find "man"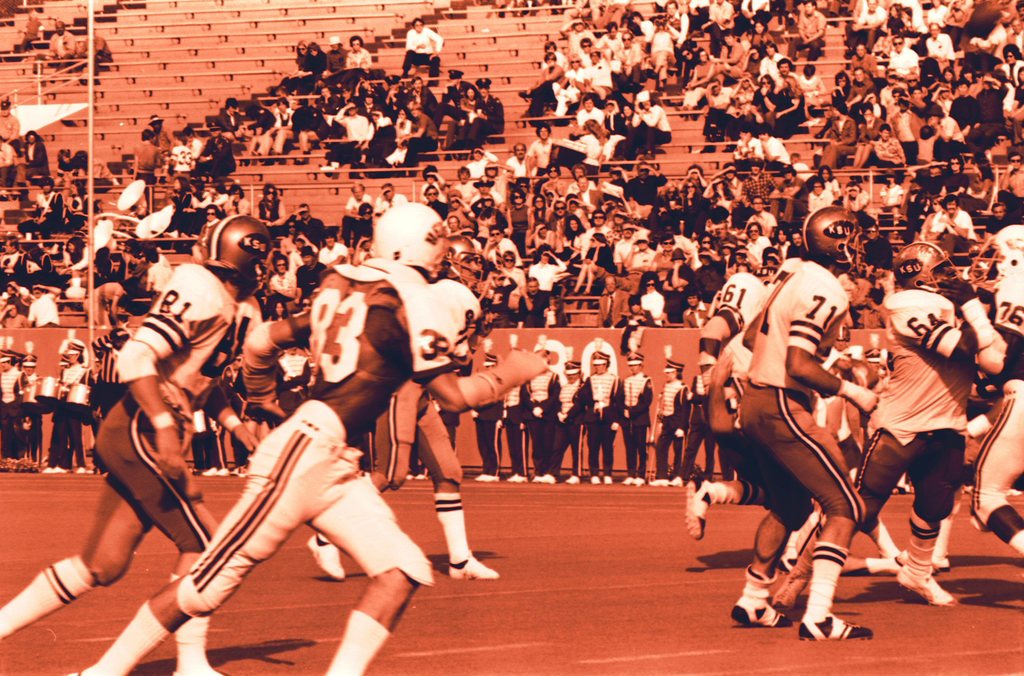
Rect(575, 96, 605, 129)
